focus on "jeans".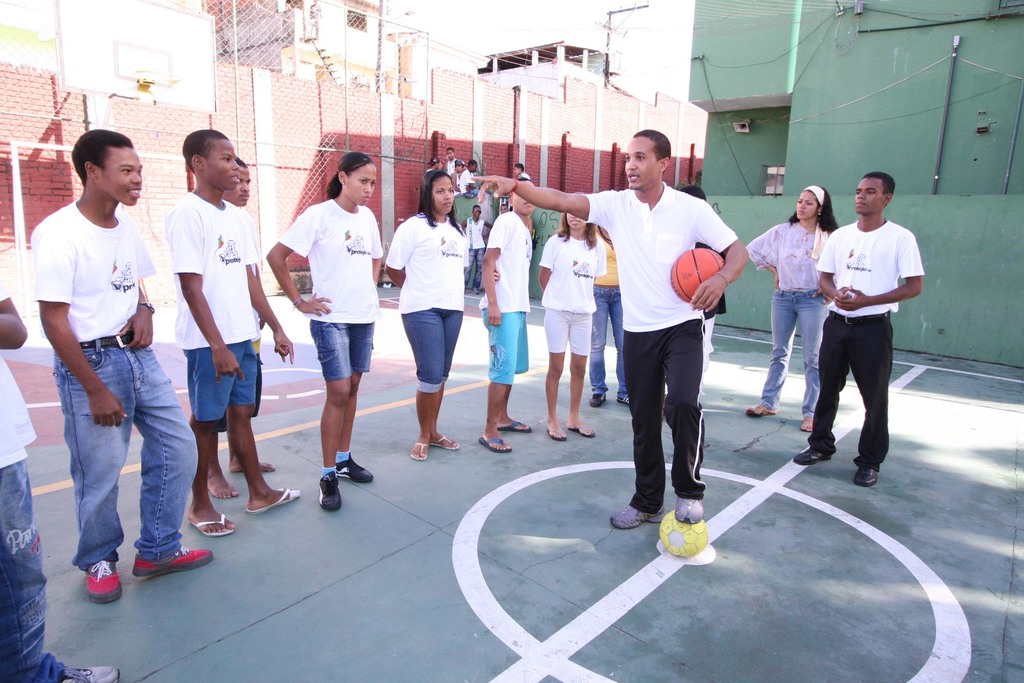
Focused at Rect(589, 287, 630, 399).
